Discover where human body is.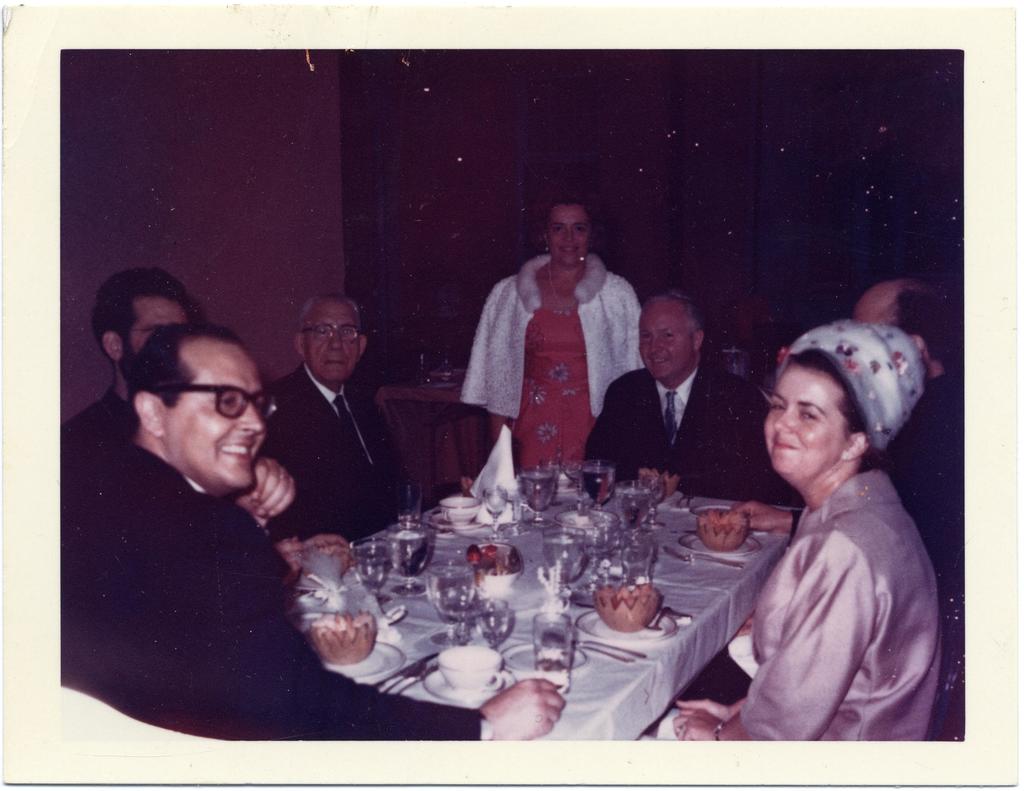
Discovered at l=585, t=289, r=780, b=500.
